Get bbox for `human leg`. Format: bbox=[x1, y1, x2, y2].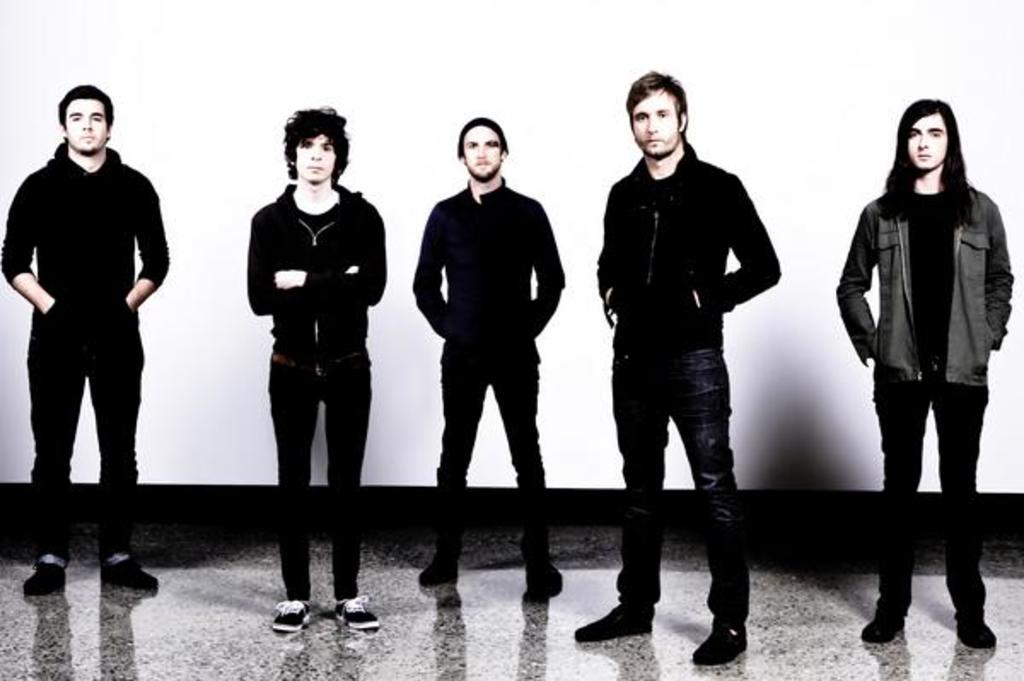
bbox=[666, 343, 754, 662].
